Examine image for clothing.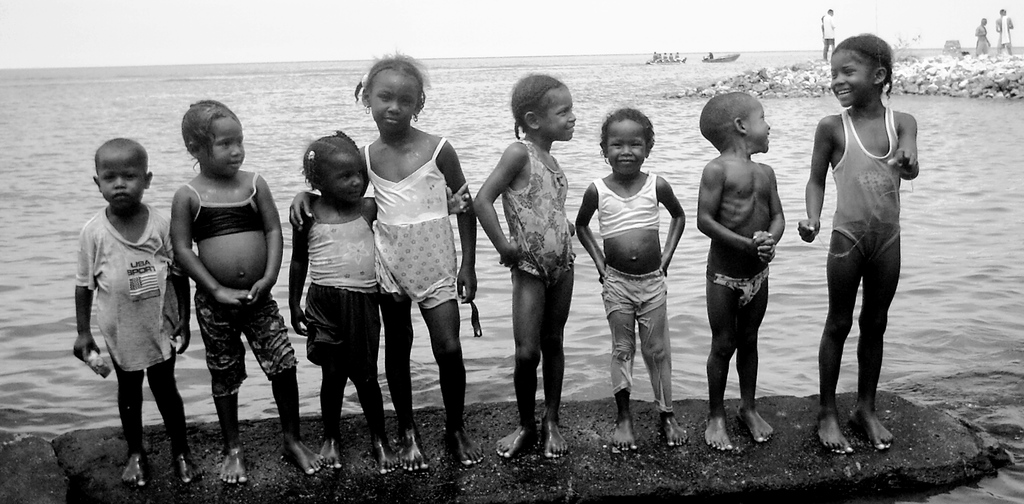
Examination result: 591,177,684,420.
